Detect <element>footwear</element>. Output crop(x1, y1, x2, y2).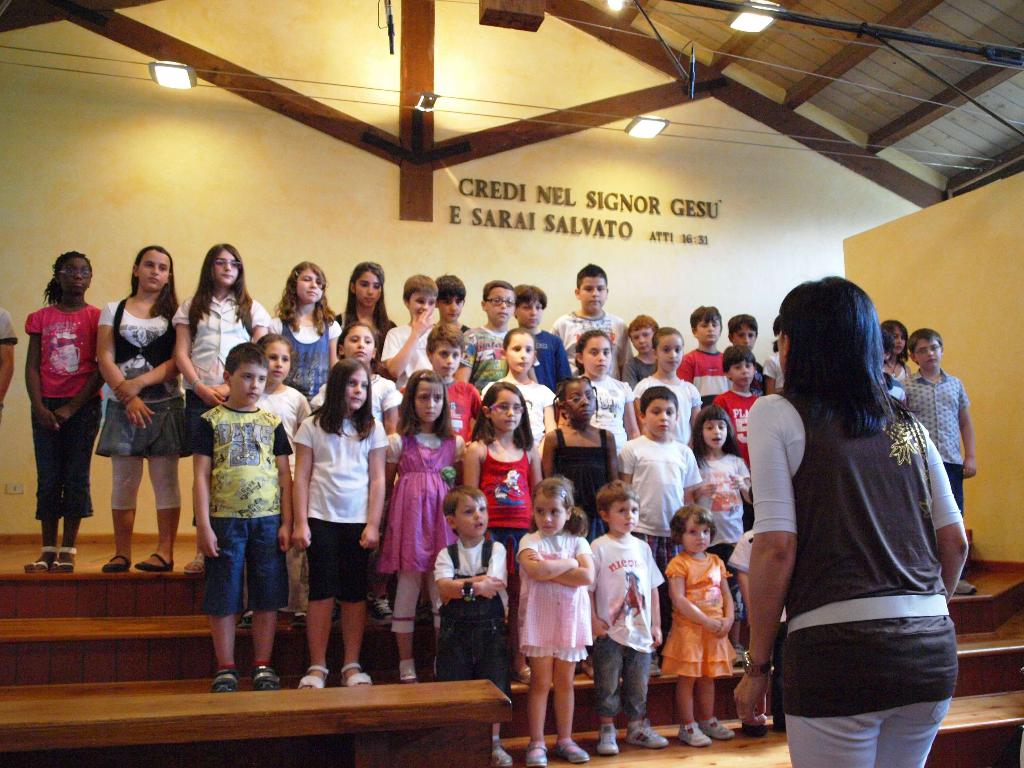
crop(132, 555, 167, 575).
